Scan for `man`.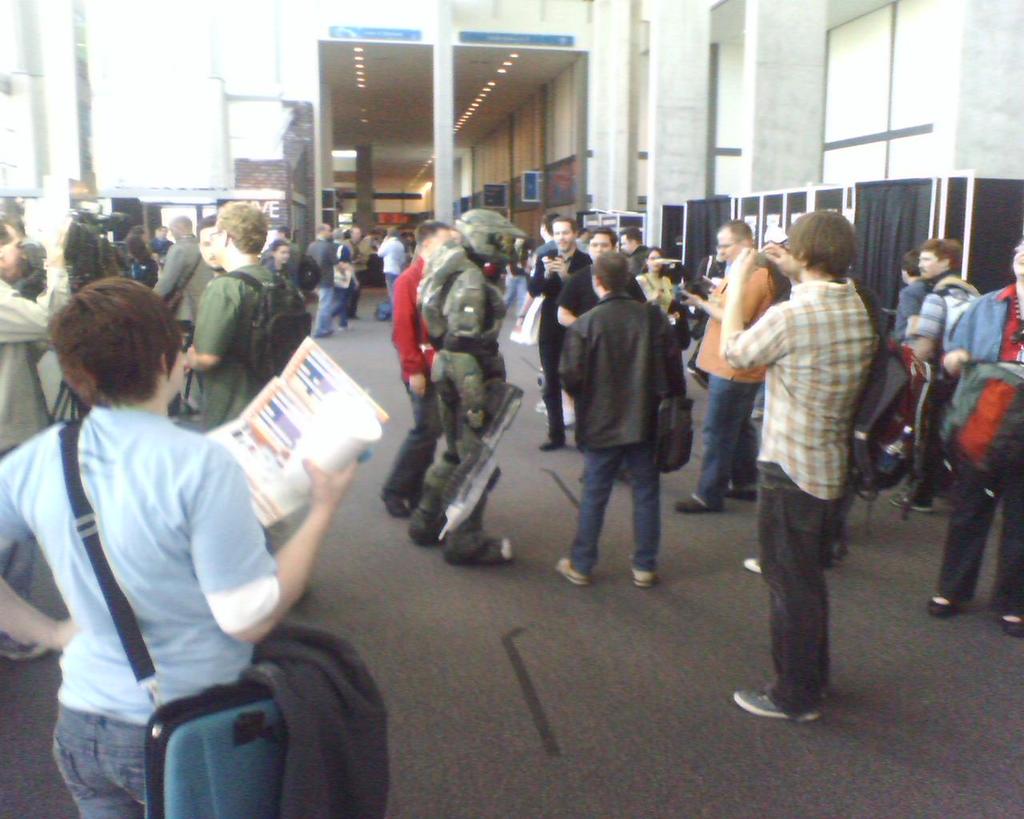
Scan result: (x1=155, y1=210, x2=207, y2=349).
